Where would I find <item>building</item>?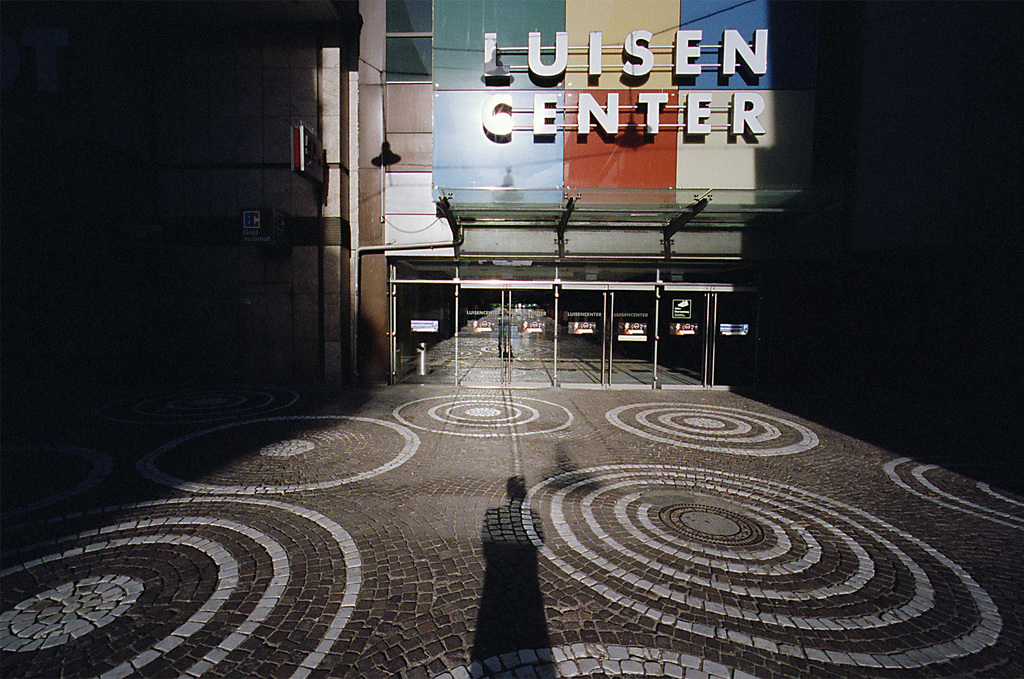
At 0/0/1023/407.
